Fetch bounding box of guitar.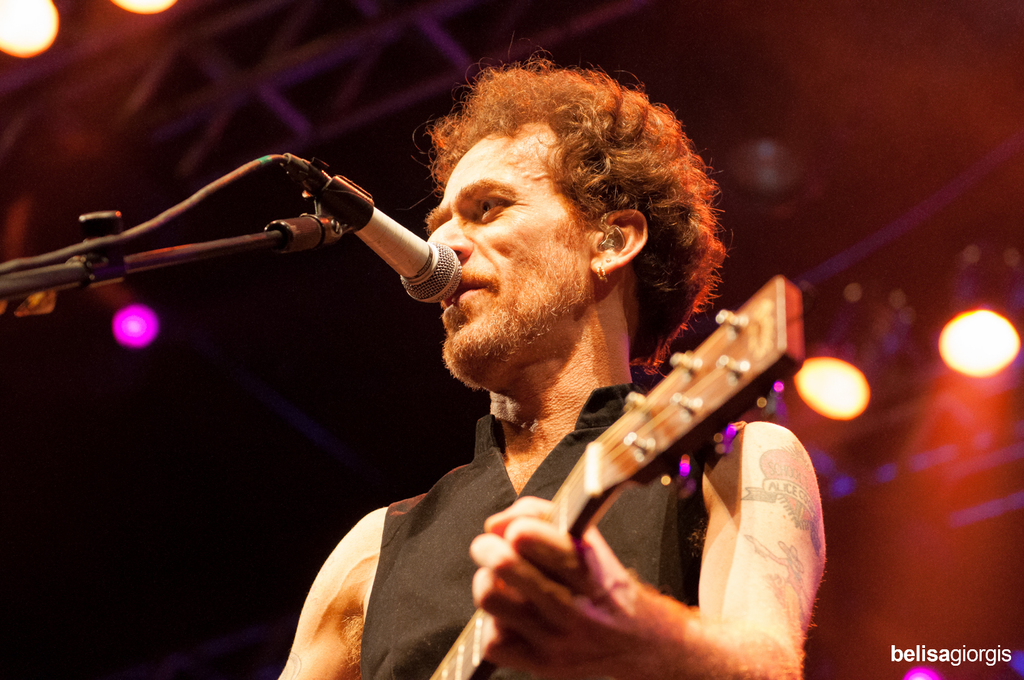
Bbox: 429 273 812 679.
